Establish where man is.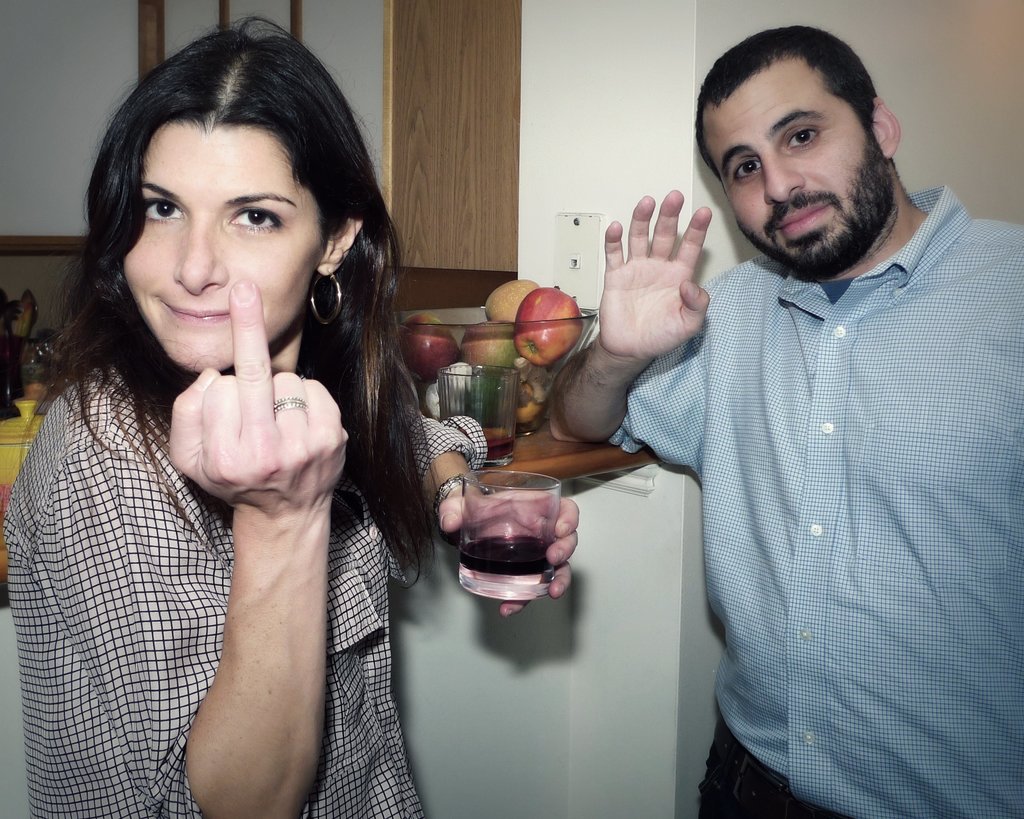
Established at 545/29/1023/818.
